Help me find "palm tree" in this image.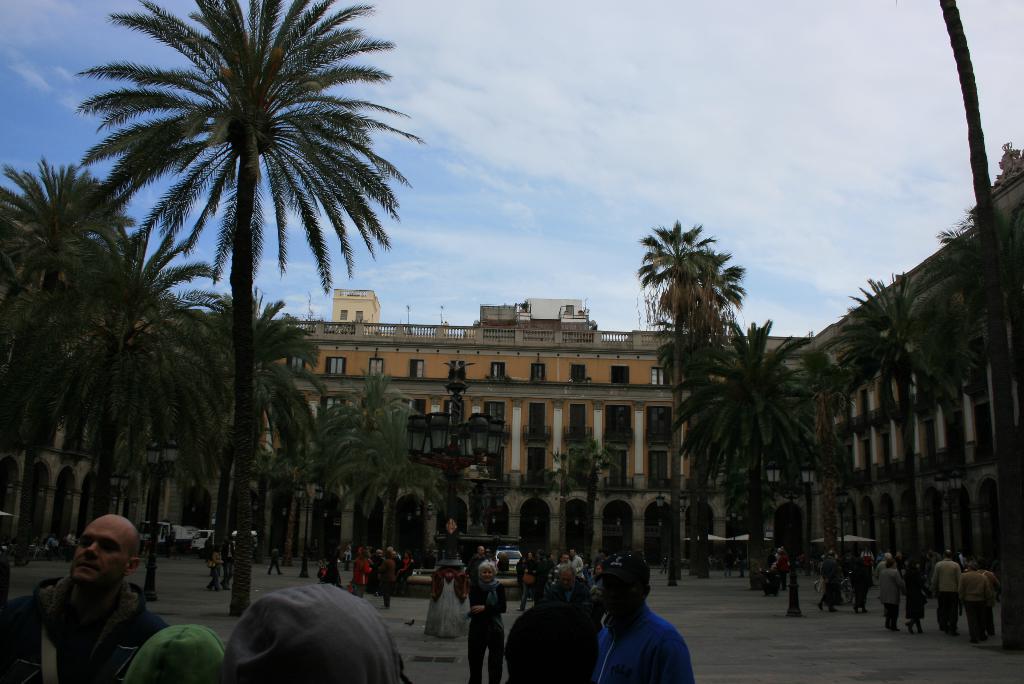
Found it: <box>287,395,387,541</box>.
